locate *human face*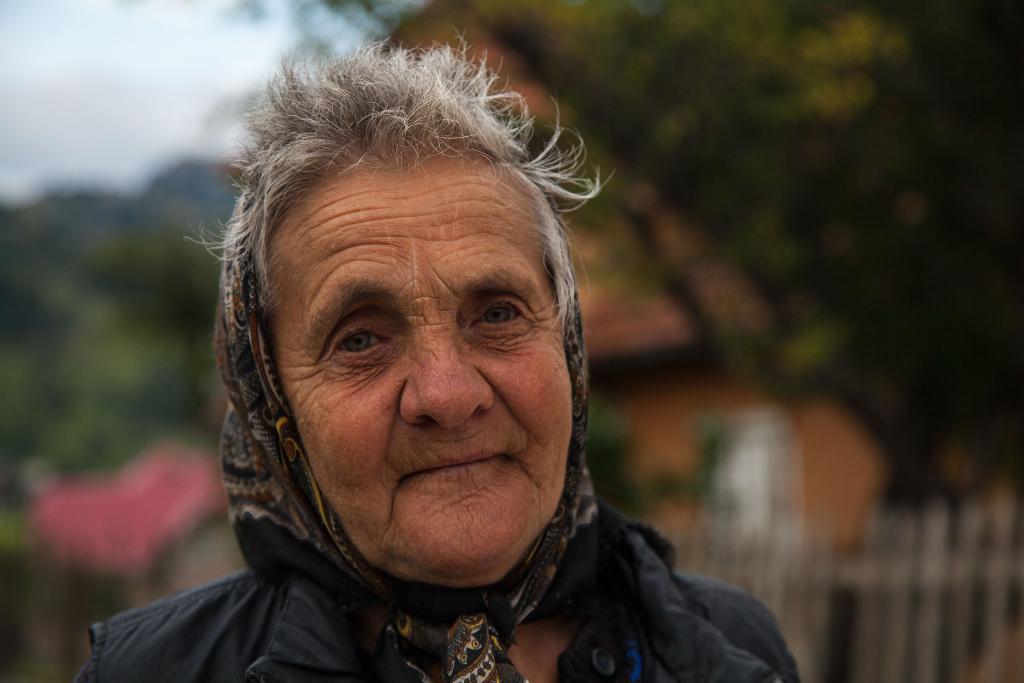
265,152,569,573
